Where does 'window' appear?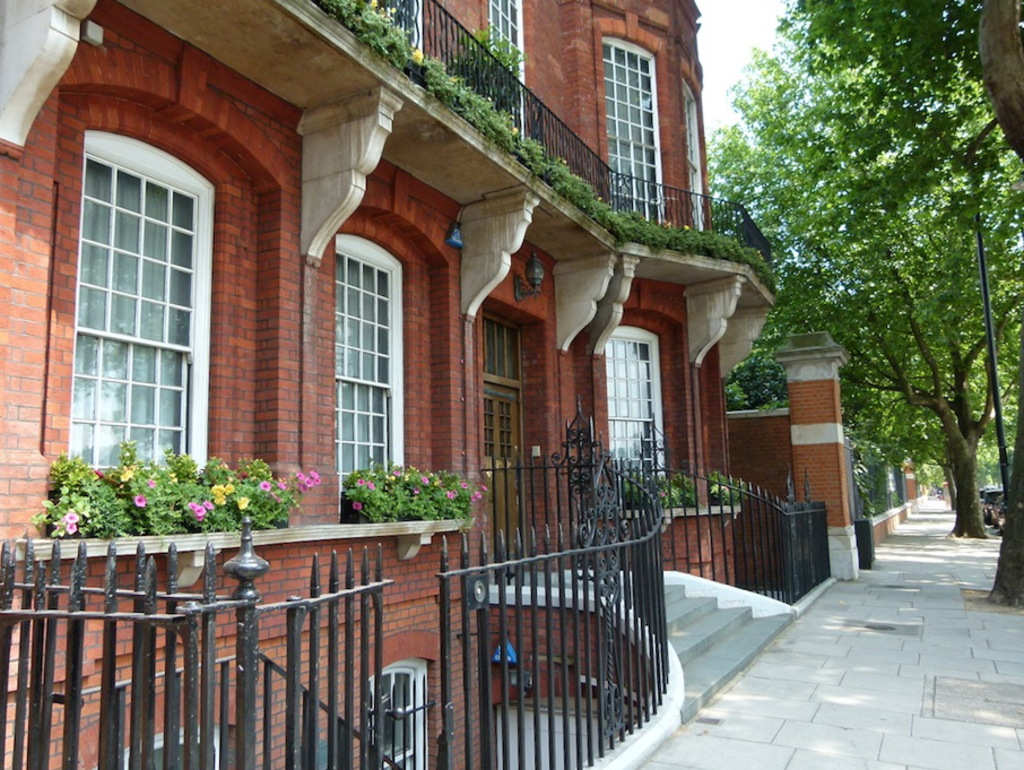
Appears at [left=78, top=198, right=107, bottom=241].
